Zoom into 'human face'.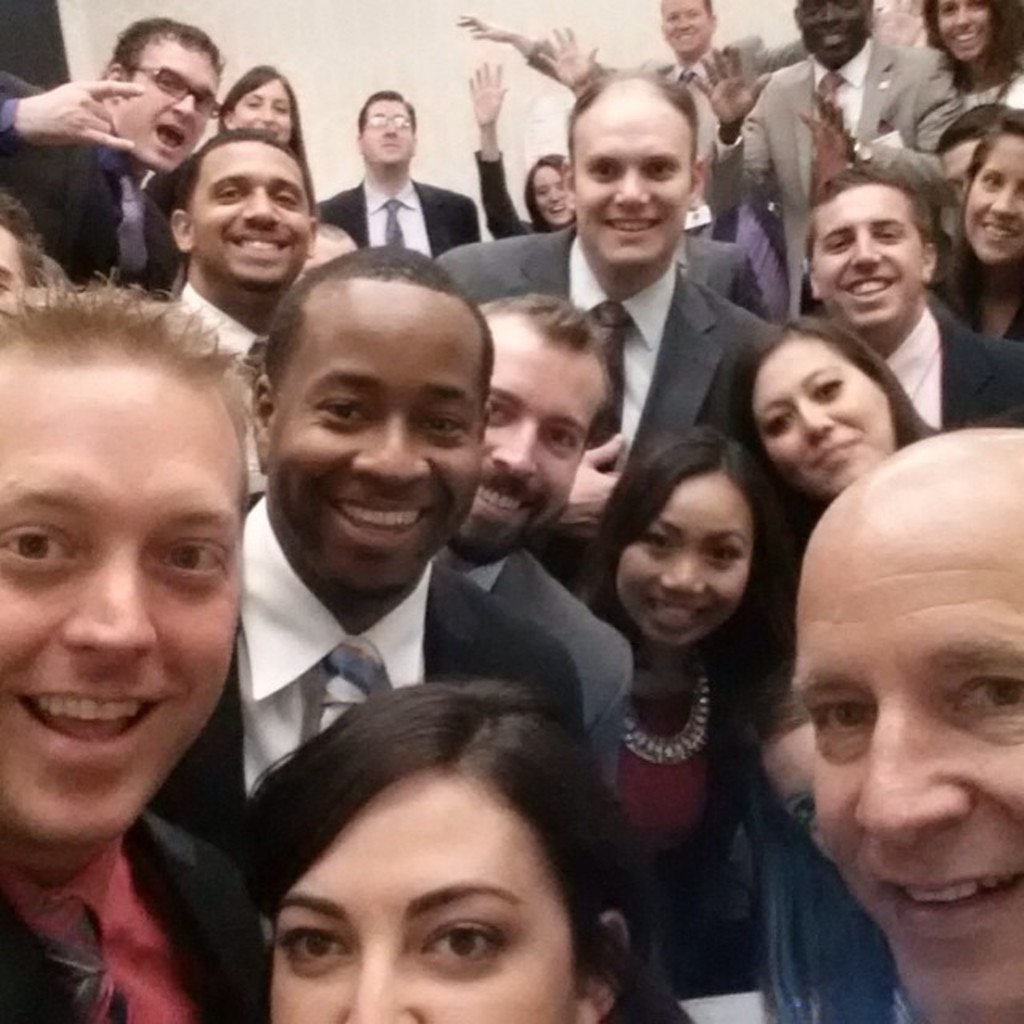
Zoom target: box(619, 474, 757, 646).
